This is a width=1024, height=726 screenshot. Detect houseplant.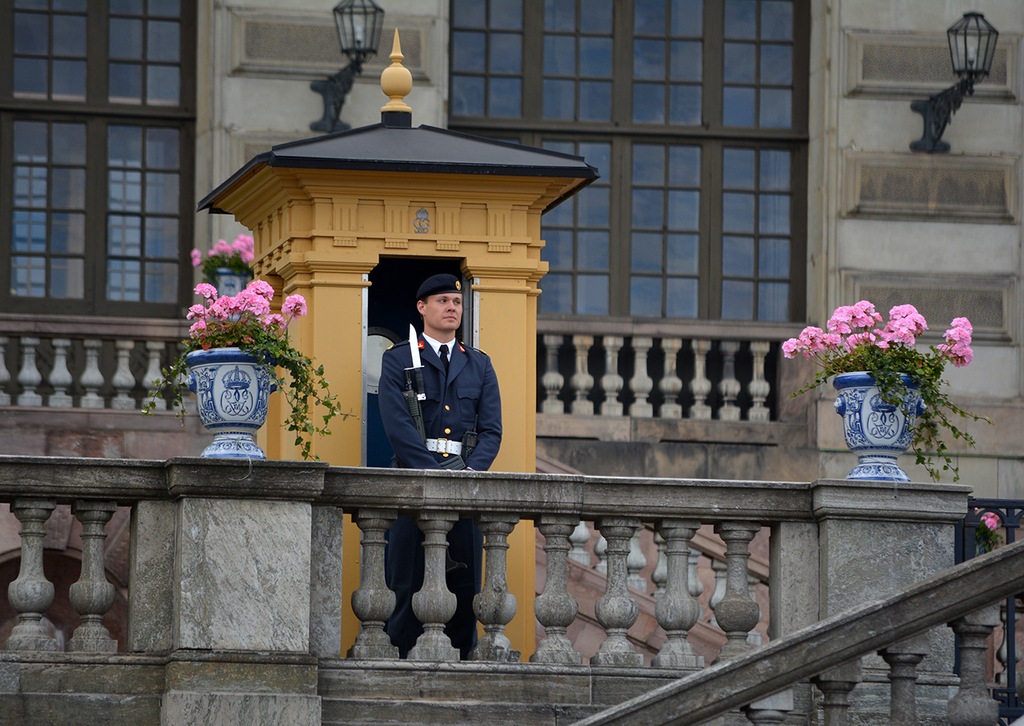
region(140, 278, 359, 463).
